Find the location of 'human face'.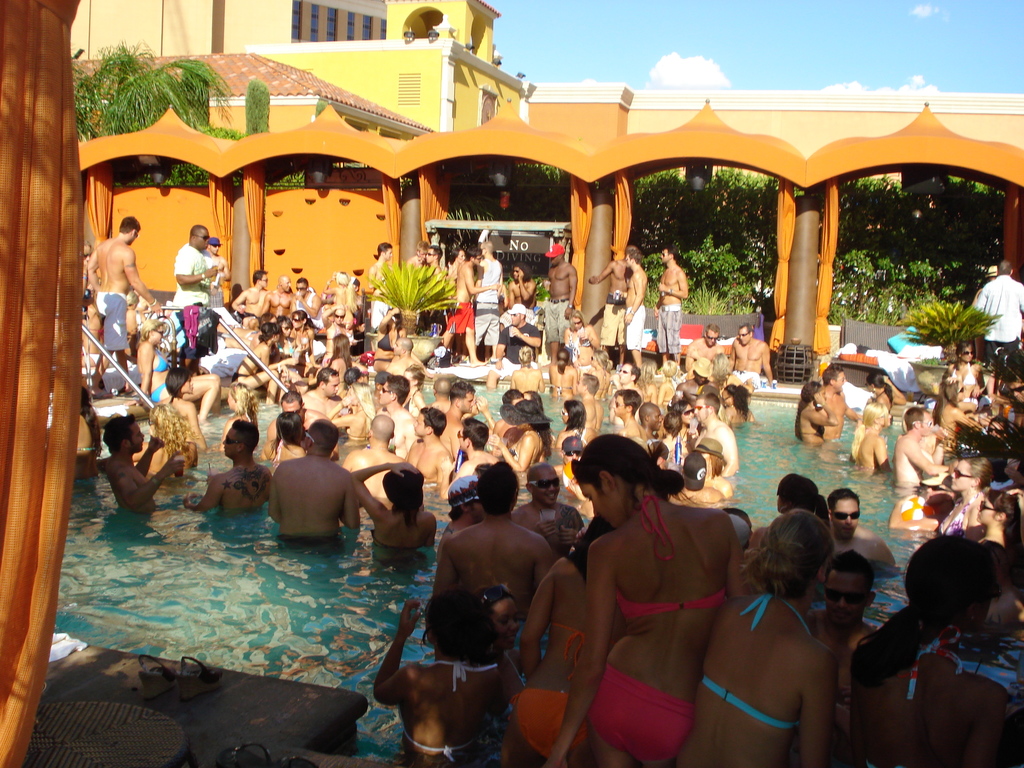
Location: left=832, top=499, right=858, bottom=540.
